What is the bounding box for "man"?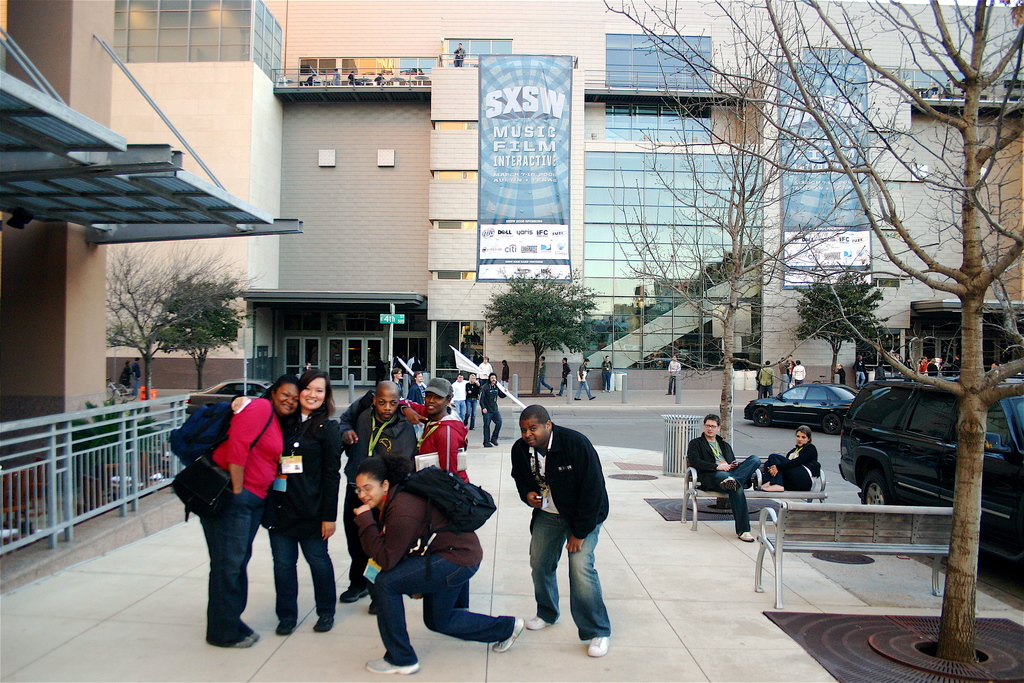
[left=775, top=356, right=791, bottom=394].
